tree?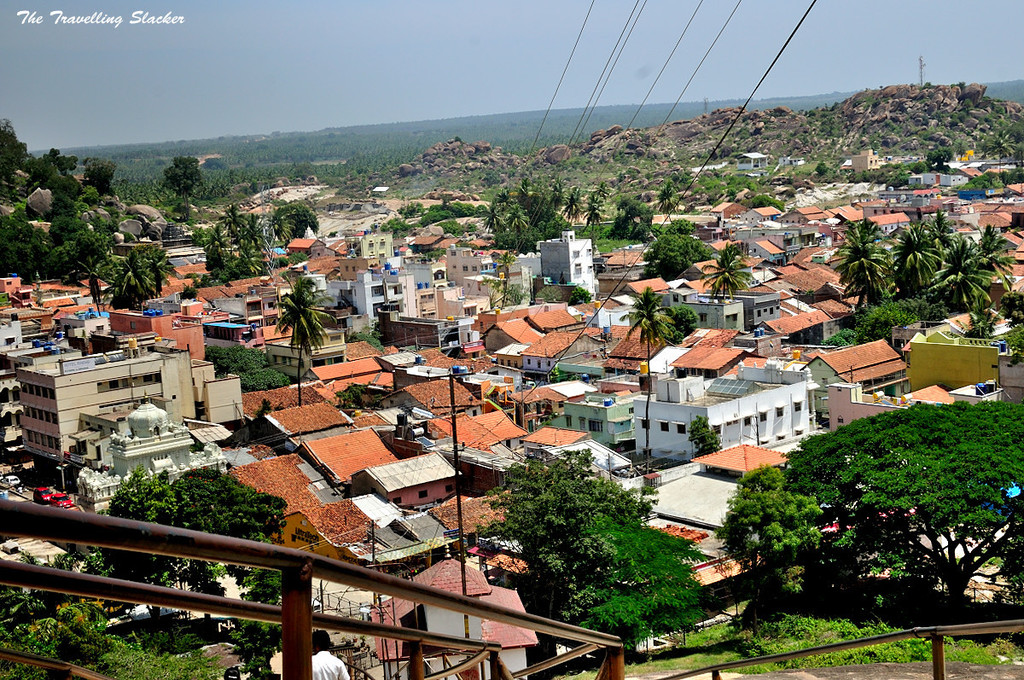
<bbox>637, 231, 711, 281</bbox>
